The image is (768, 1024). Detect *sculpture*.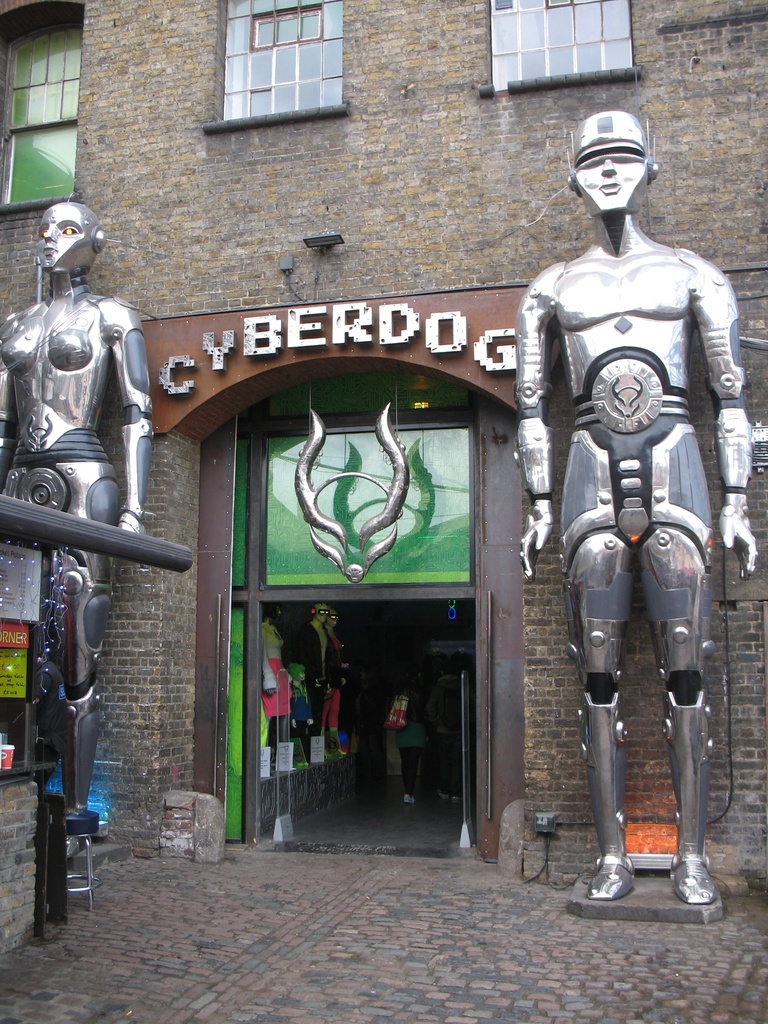
Detection: locate(0, 204, 164, 820).
